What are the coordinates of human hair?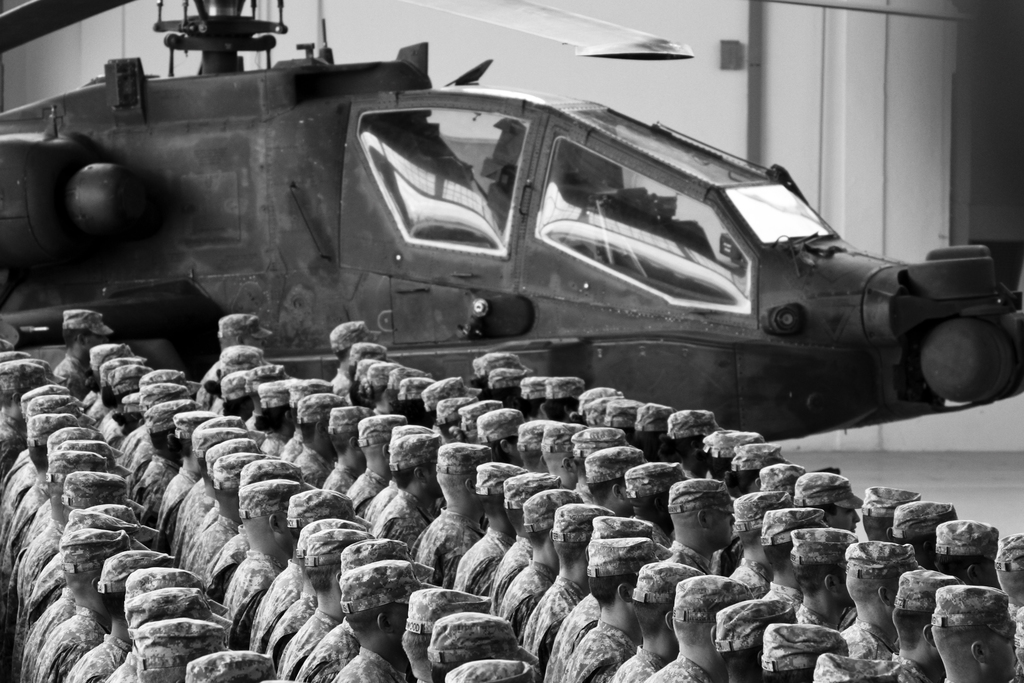
(left=252, top=404, right=284, bottom=427).
